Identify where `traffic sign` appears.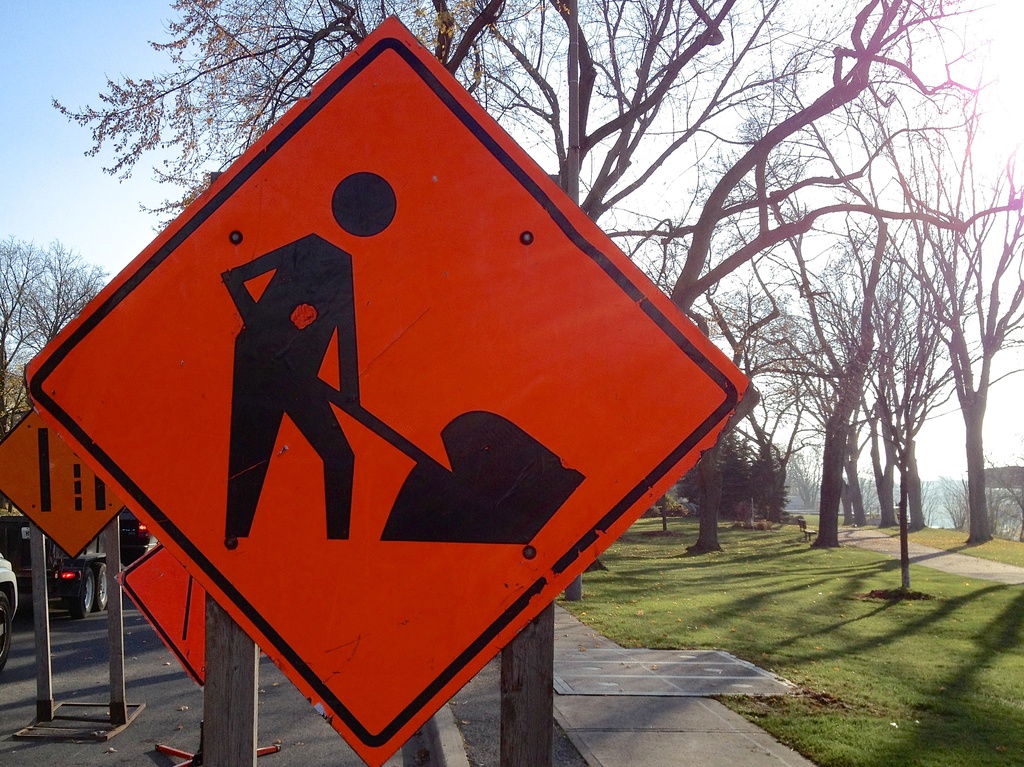
Appears at (left=0, top=404, right=125, bottom=556).
